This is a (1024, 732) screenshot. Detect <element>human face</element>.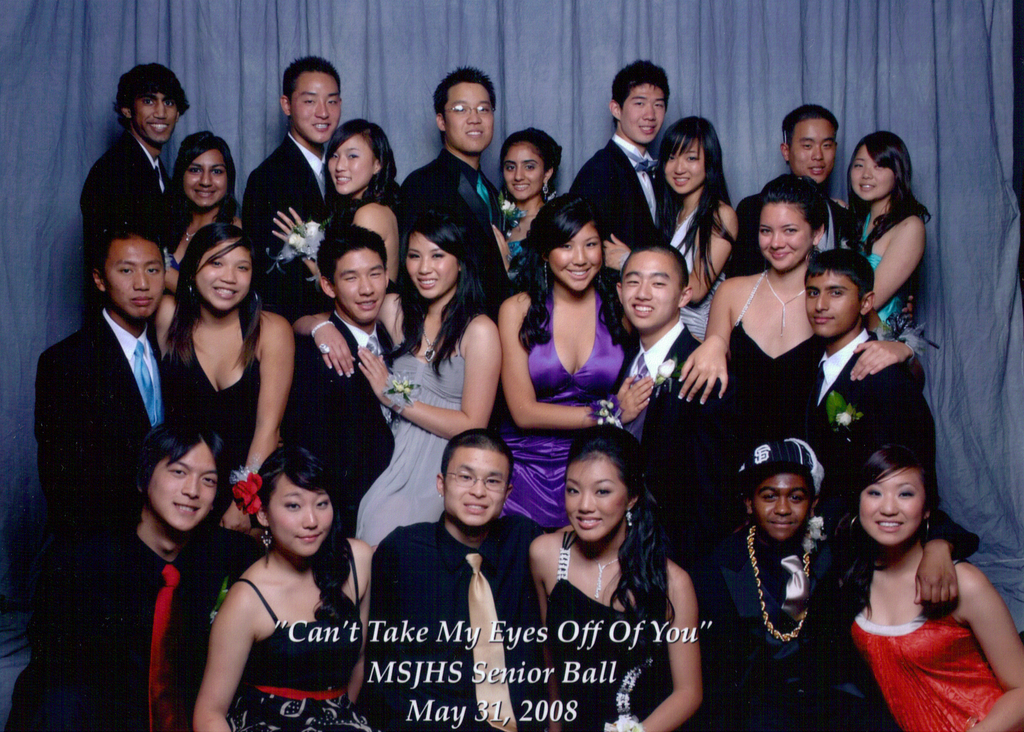
106 232 165 318.
